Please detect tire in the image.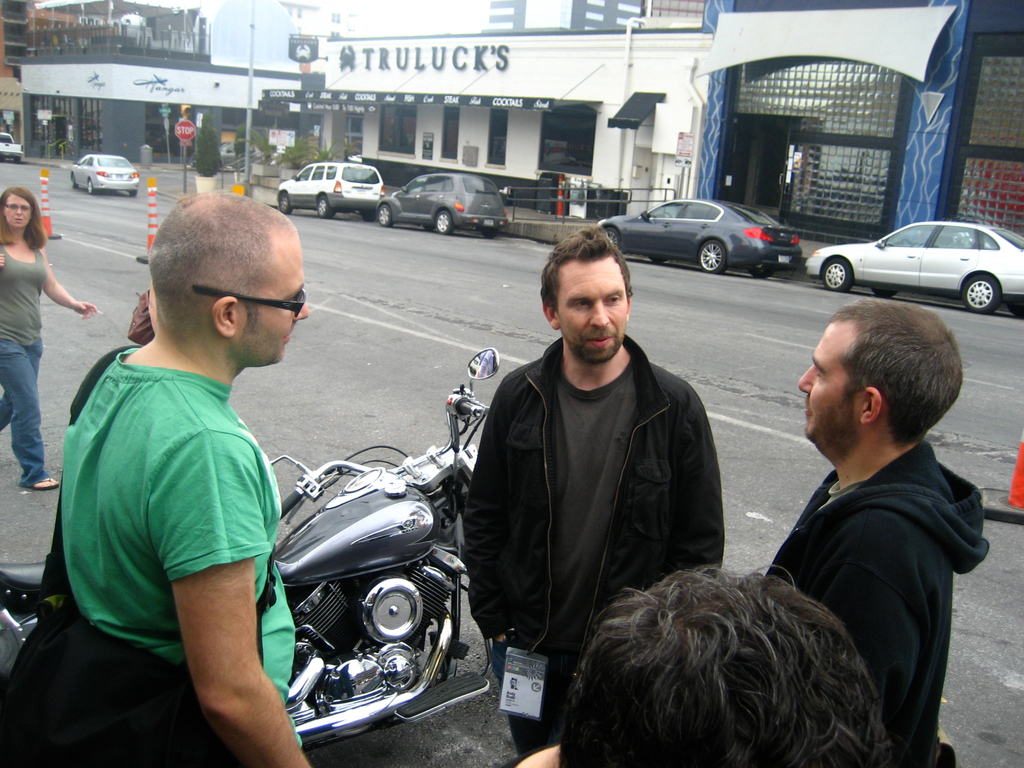
bbox(376, 201, 394, 227).
